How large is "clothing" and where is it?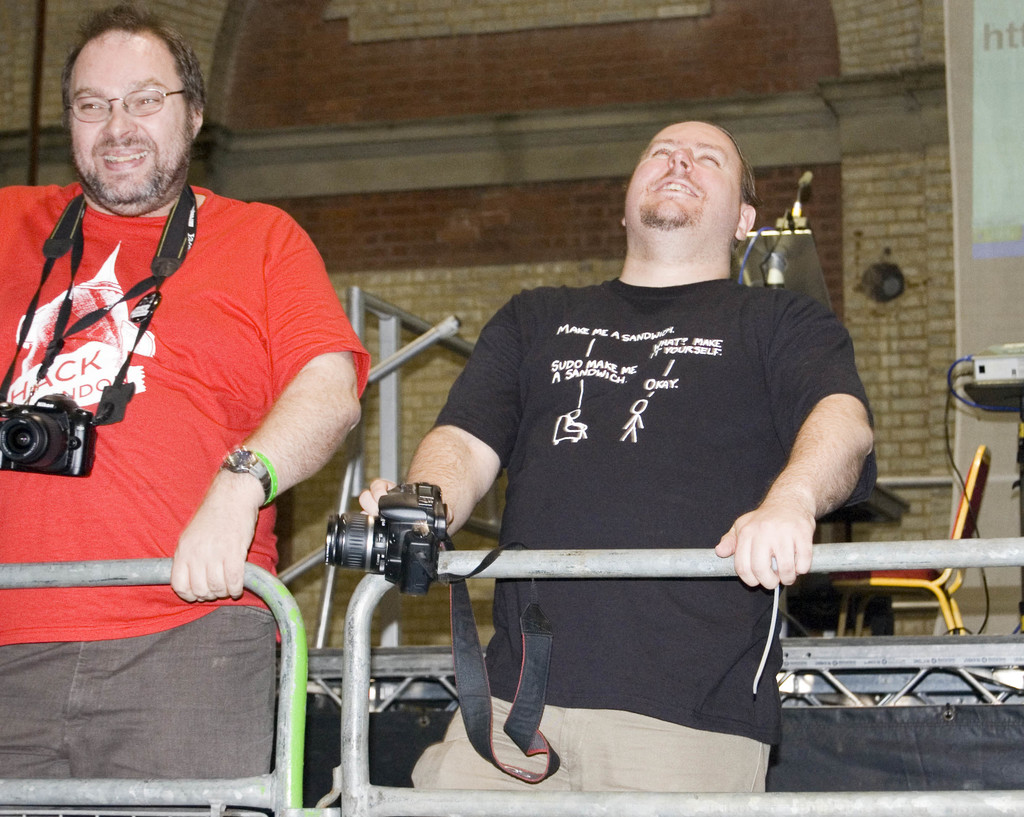
Bounding box: [left=424, top=275, right=874, bottom=816].
